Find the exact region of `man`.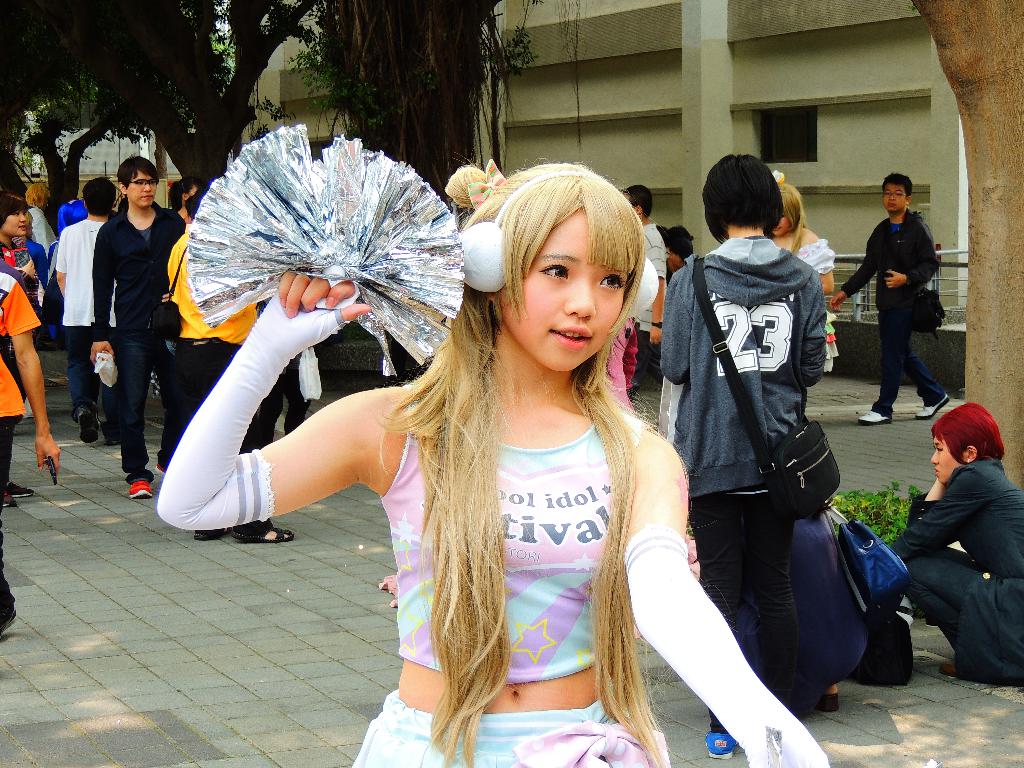
Exact region: bbox(55, 173, 127, 445).
